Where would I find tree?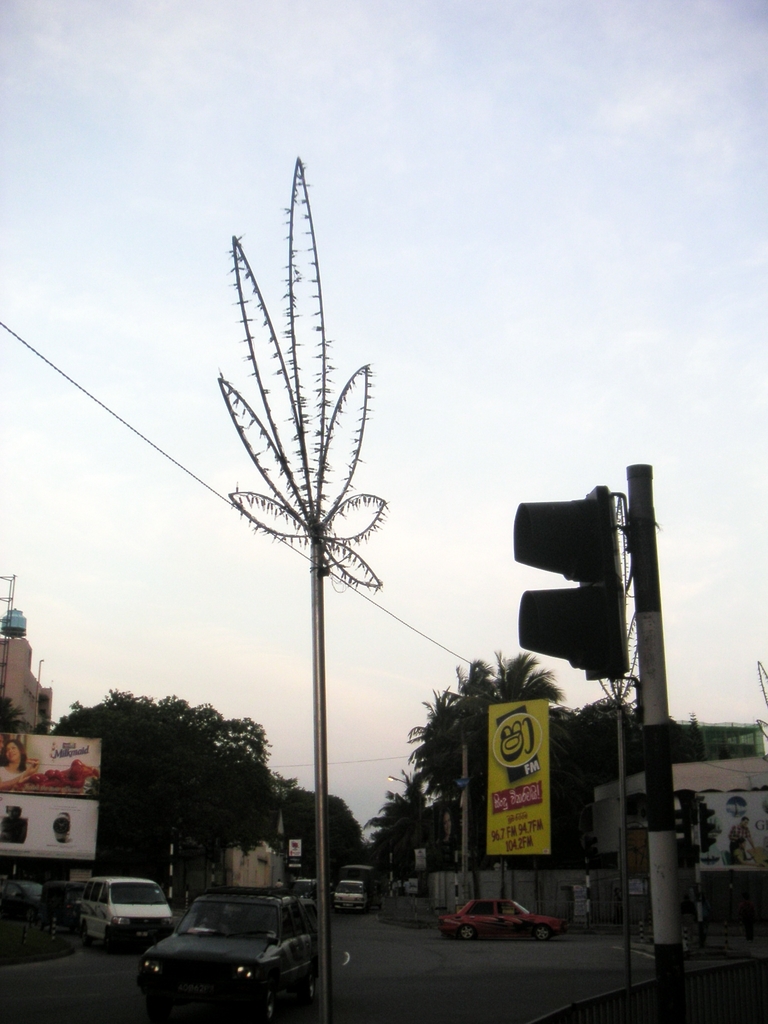
At 394,652,576,861.
